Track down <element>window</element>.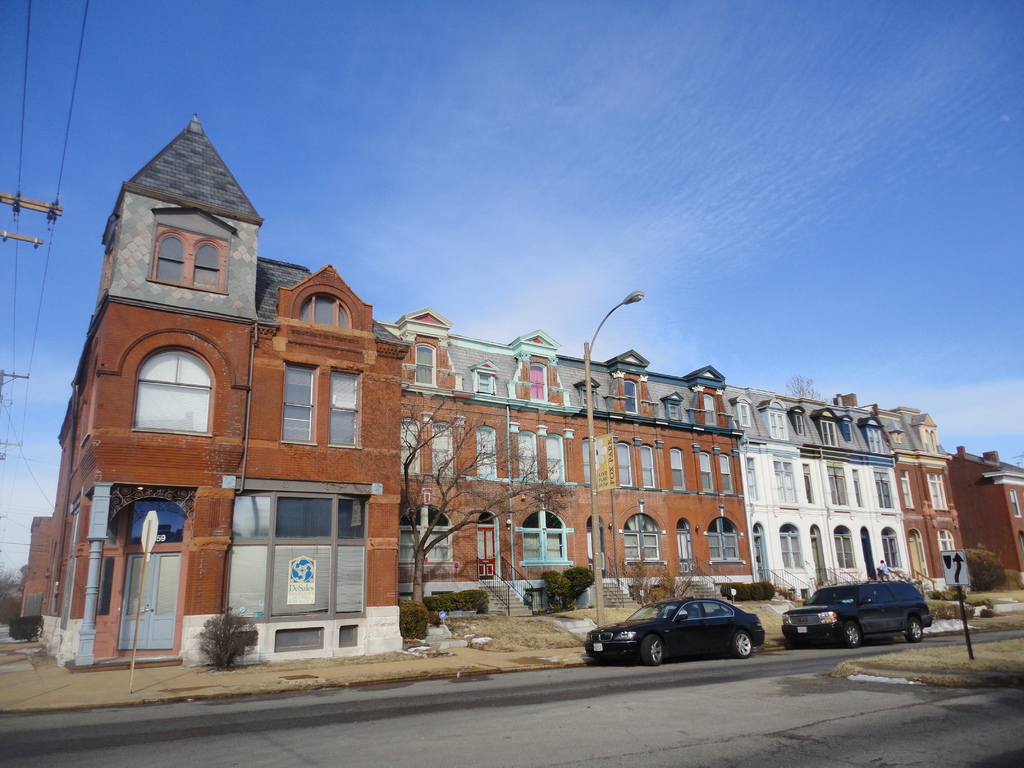
Tracked to crop(892, 467, 911, 506).
